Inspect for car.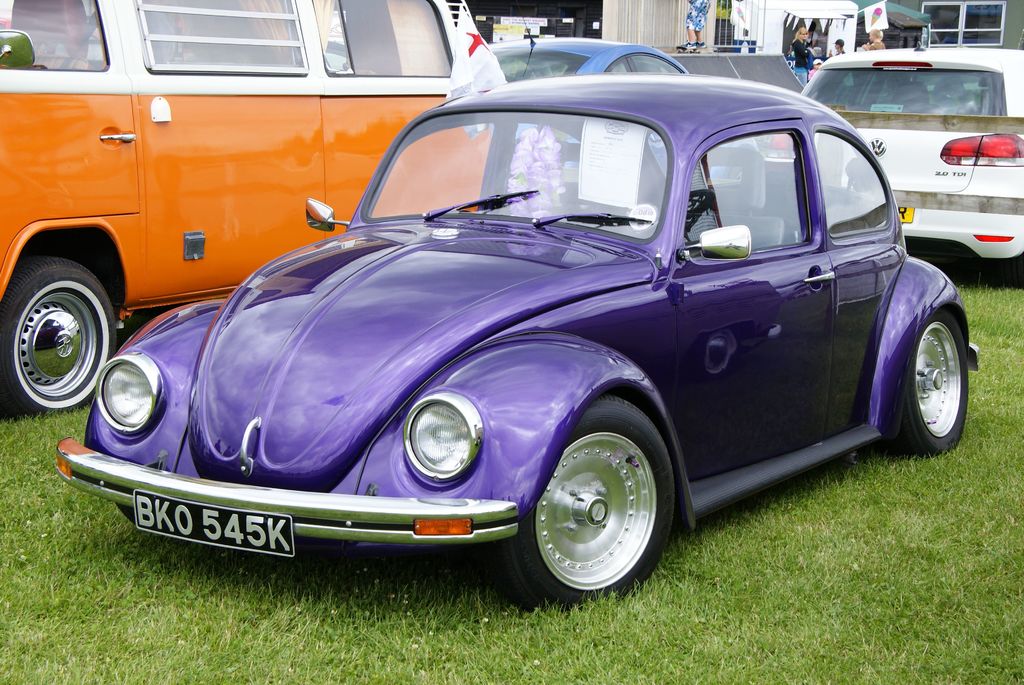
Inspection: pyautogui.locateOnScreen(800, 39, 1023, 264).
